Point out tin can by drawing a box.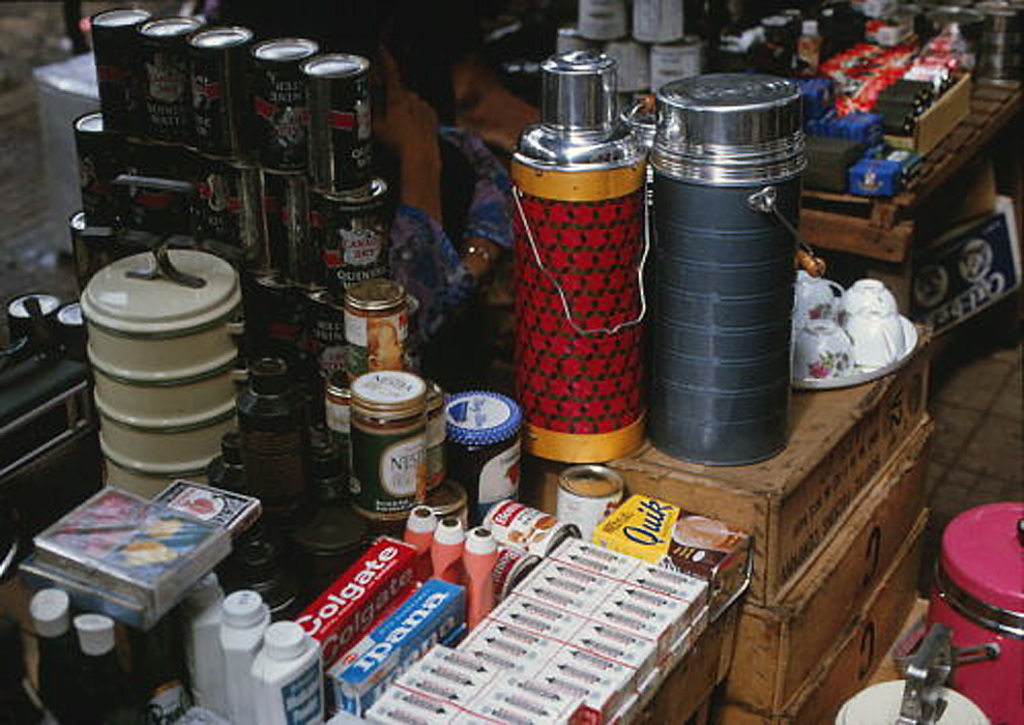
select_region(131, 138, 186, 244).
